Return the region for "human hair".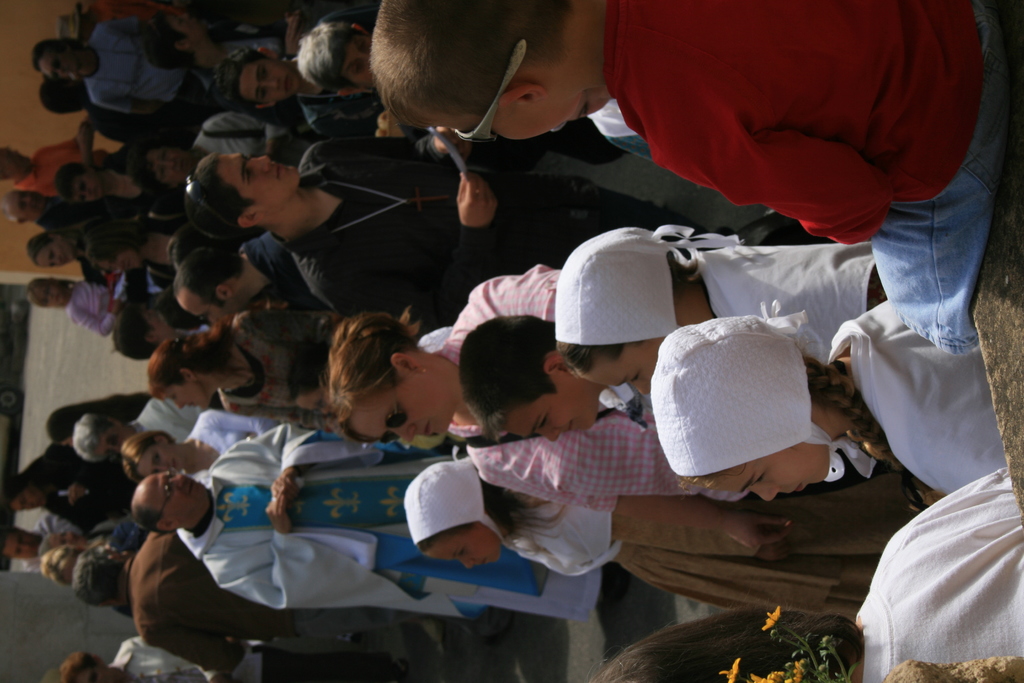
bbox=(142, 324, 230, 406).
